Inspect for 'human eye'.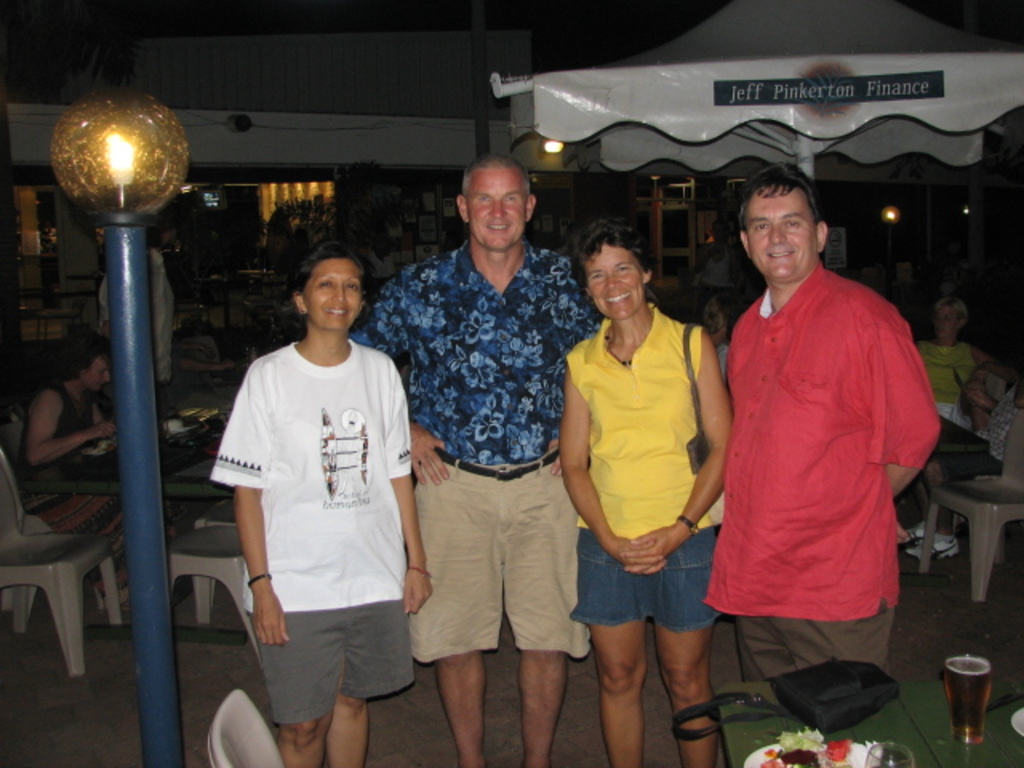
Inspection: [x1=584, y1=270, x2=603, y2=283].
